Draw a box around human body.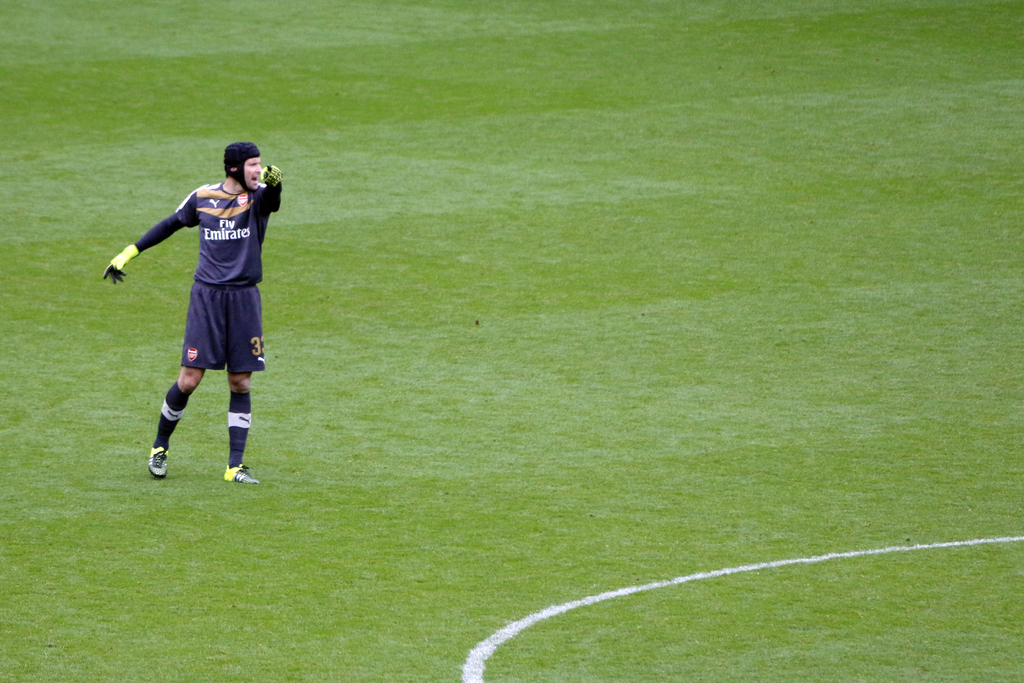
bbox(109, 141, 296, 488).
